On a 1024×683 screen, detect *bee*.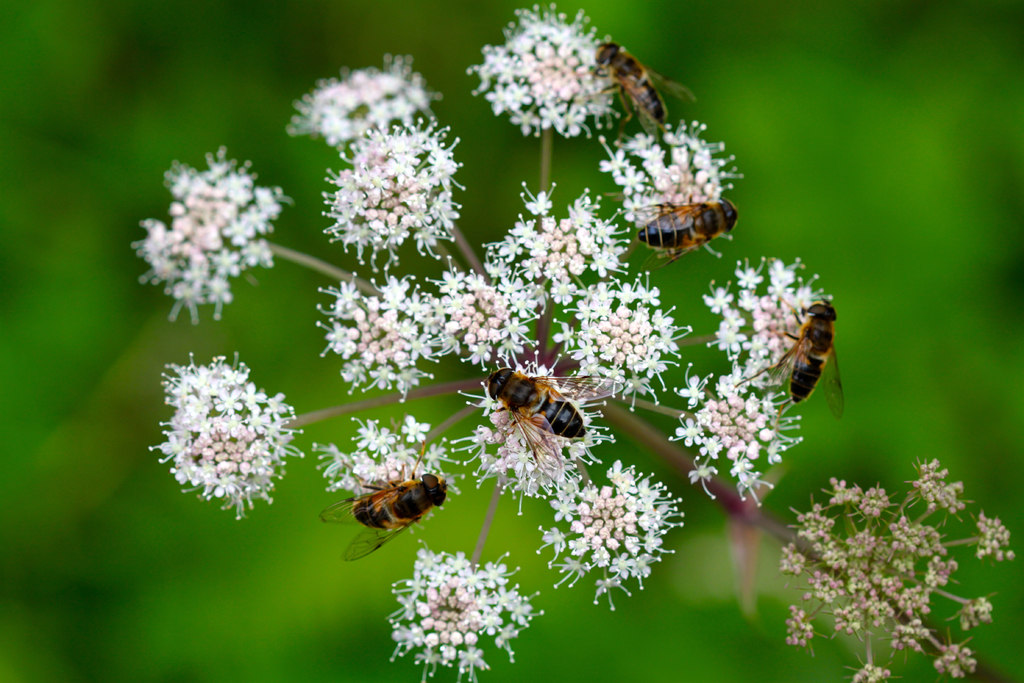
[480, 359, 588, 461].
